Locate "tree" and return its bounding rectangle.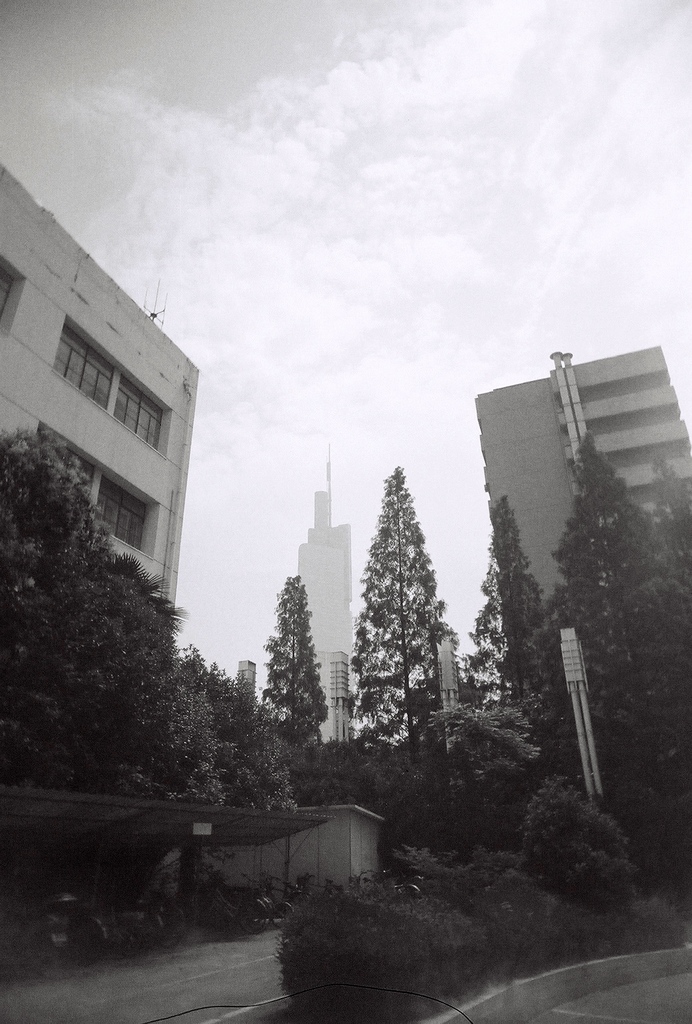
region(527, 778, 654, 918).
